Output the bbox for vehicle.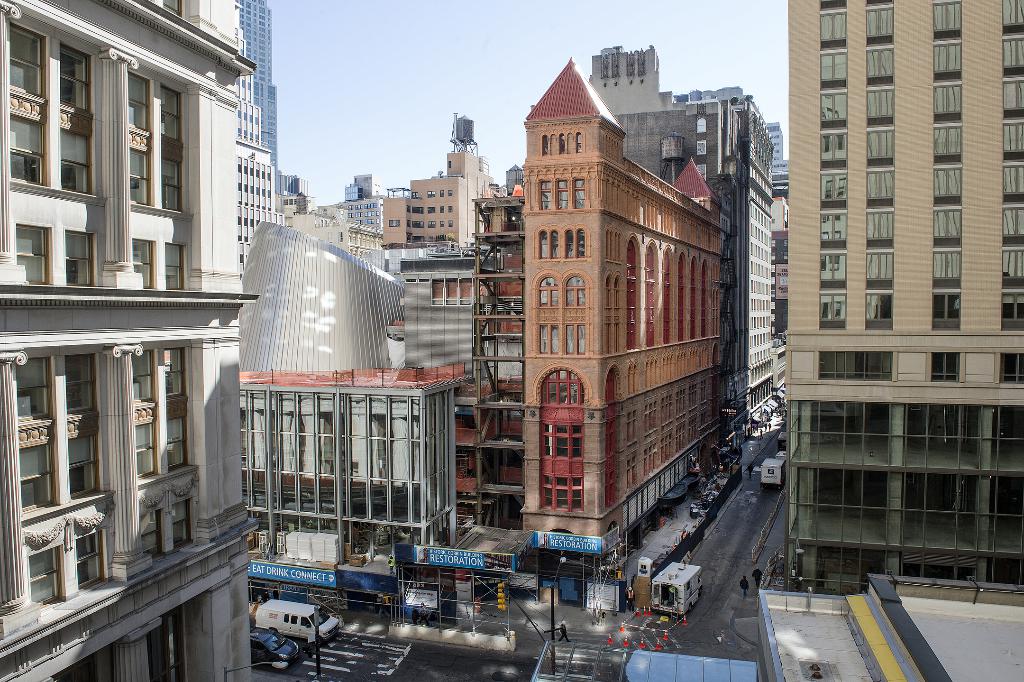
<bbox>255, 596, 339, 645</bbox>.
